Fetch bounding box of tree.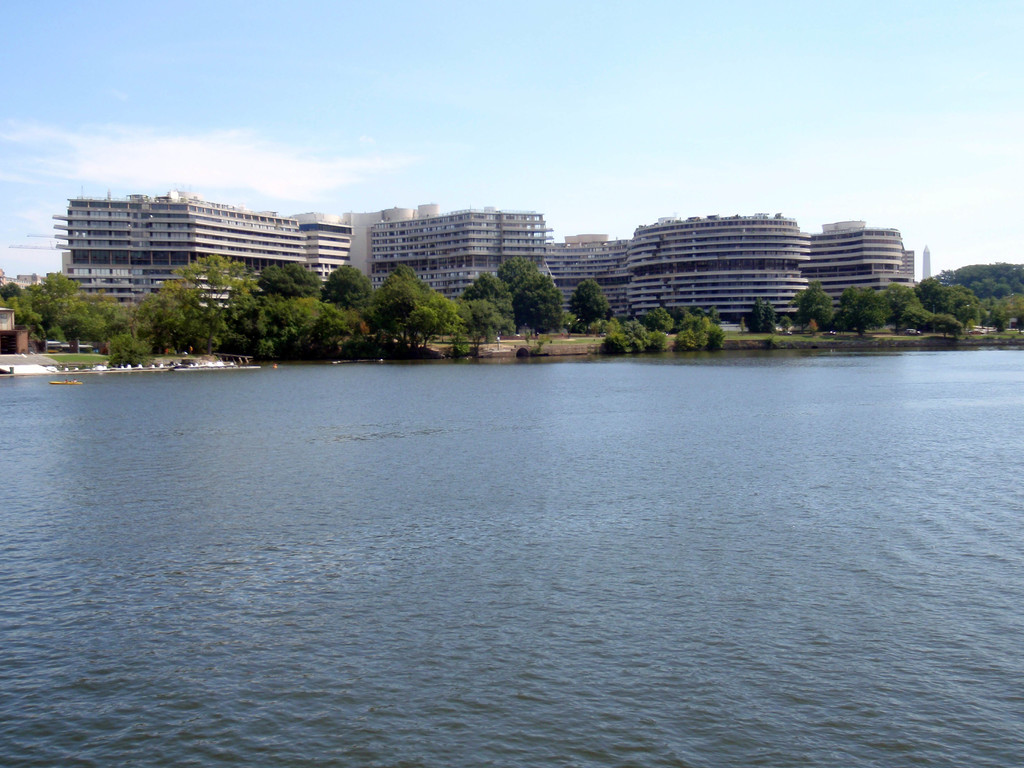
Bbox: bbox=(456, 298, 497, 349).
